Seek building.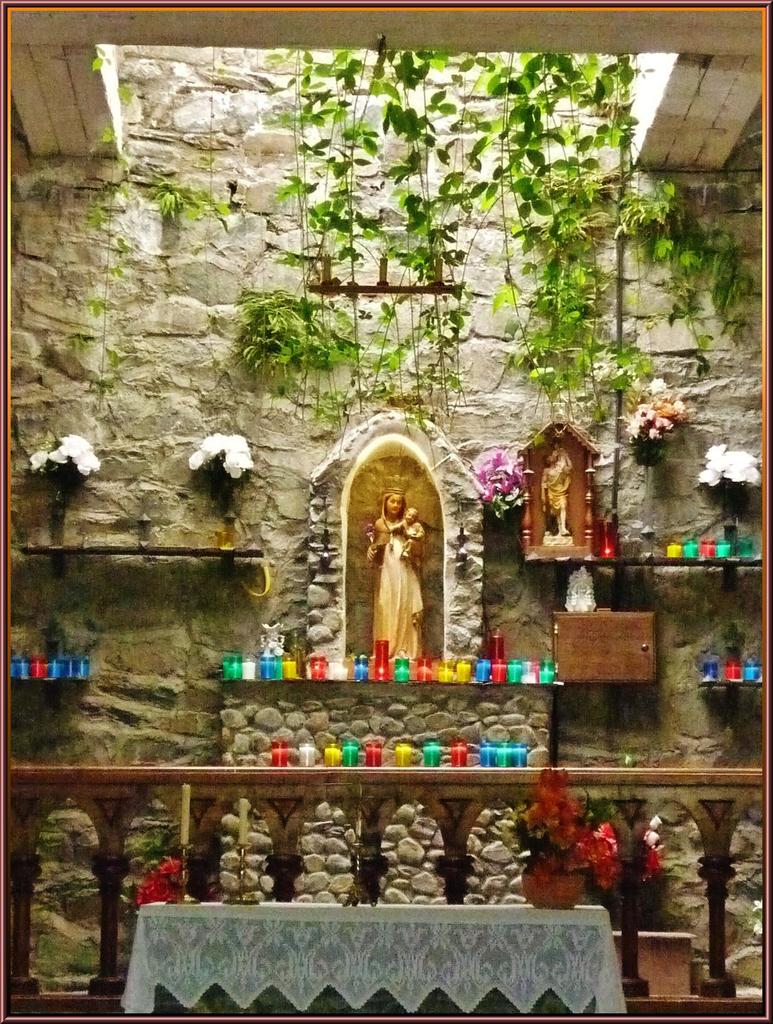
<region>0, 0, 772, 1023</region>.
